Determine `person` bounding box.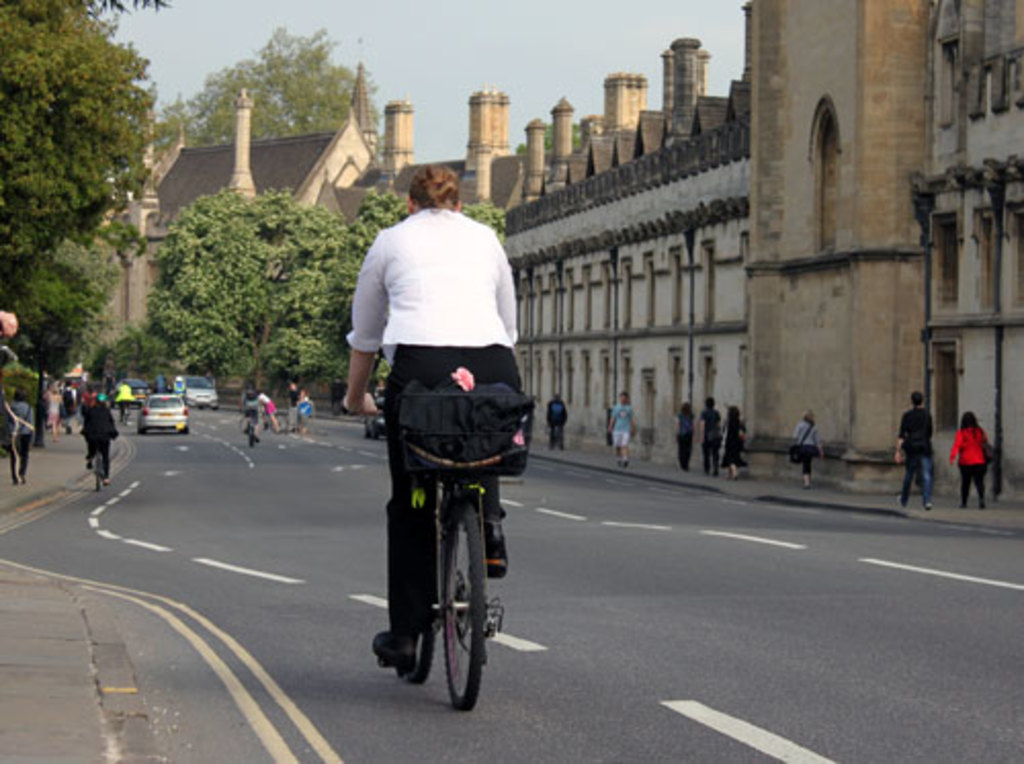
Determined: (left=795, top=410, right=823, bottom=487).
